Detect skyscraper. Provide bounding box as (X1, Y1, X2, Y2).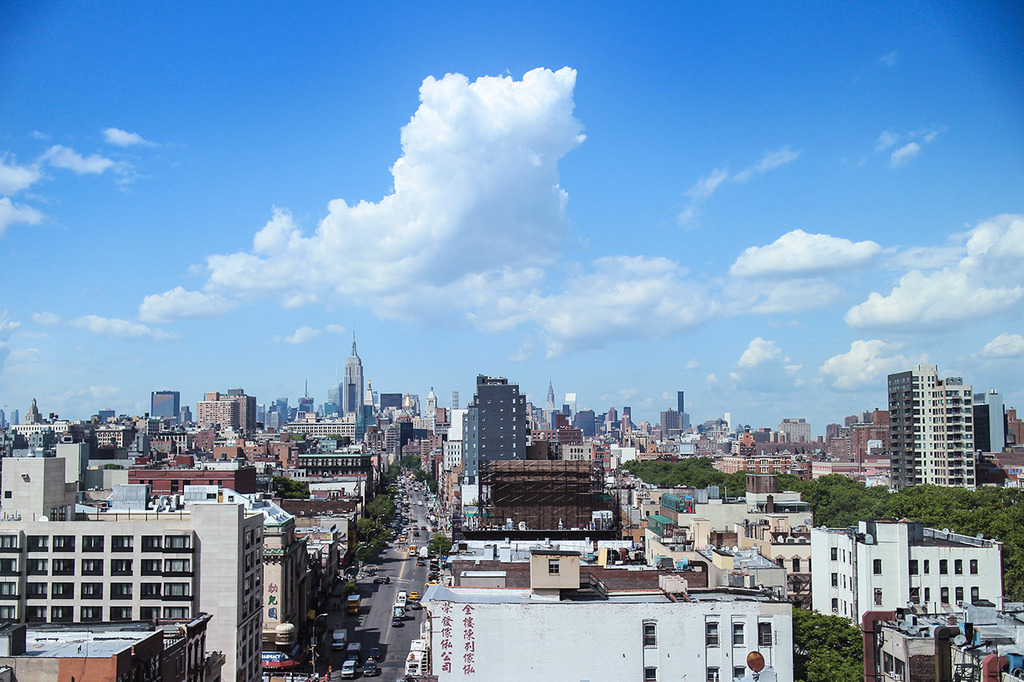
(878, 366, 997, 512).
